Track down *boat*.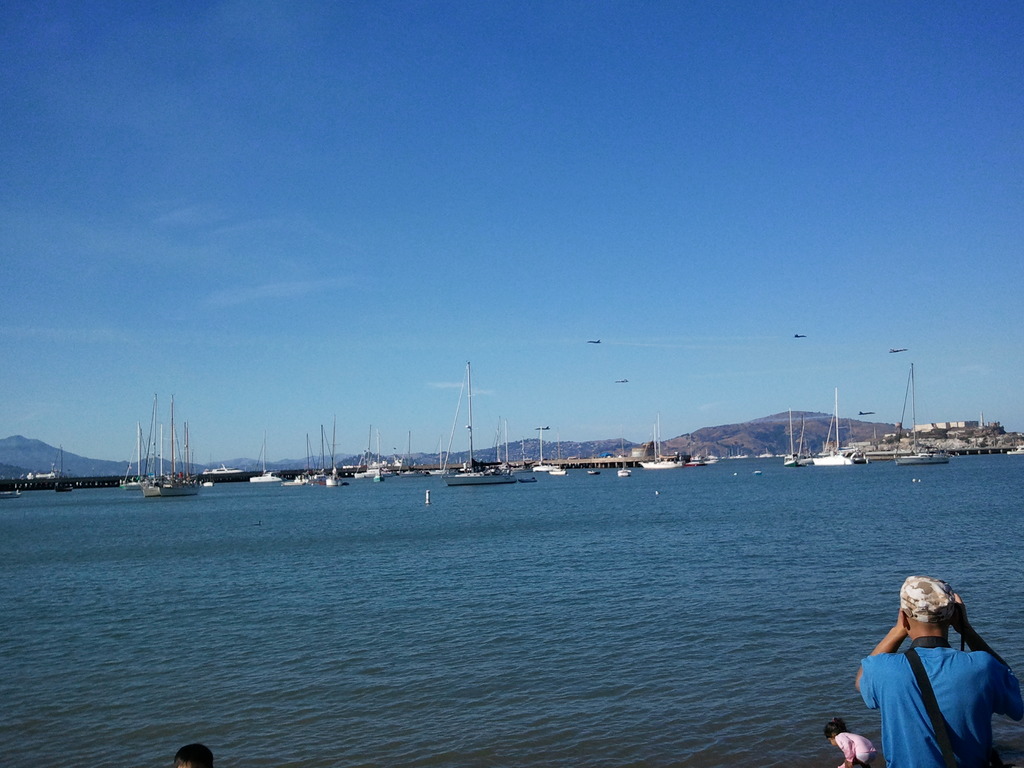
Tracked to bbox=[808, 388, 856, 467].
